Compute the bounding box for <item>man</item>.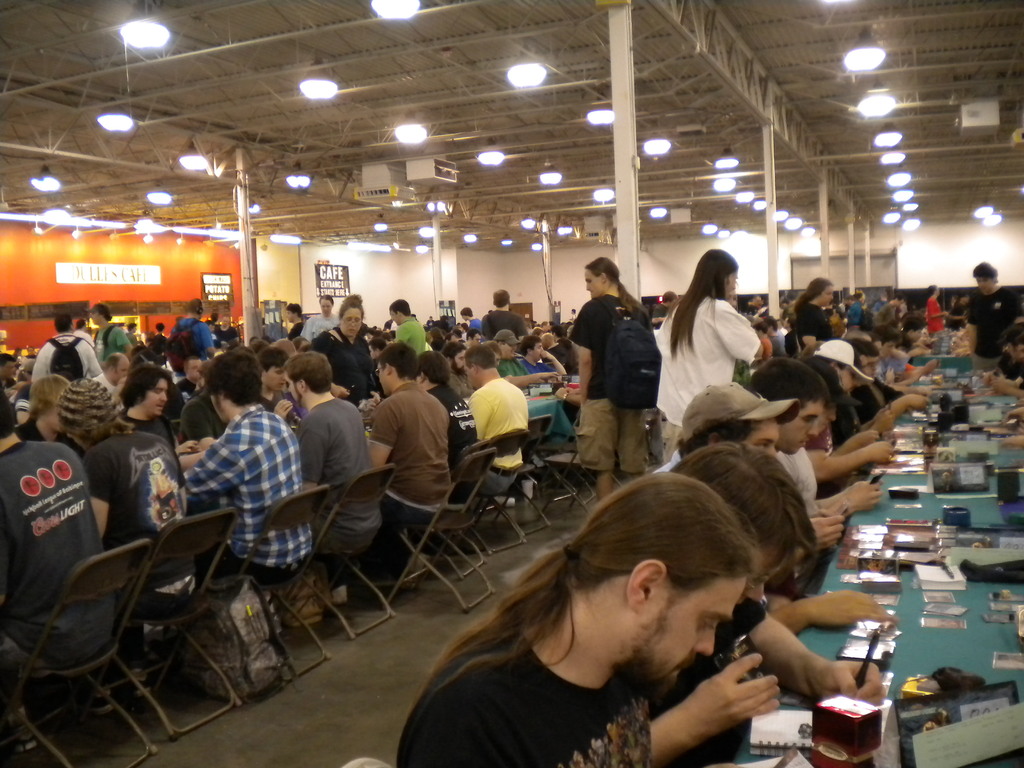
395 470 758 767.
